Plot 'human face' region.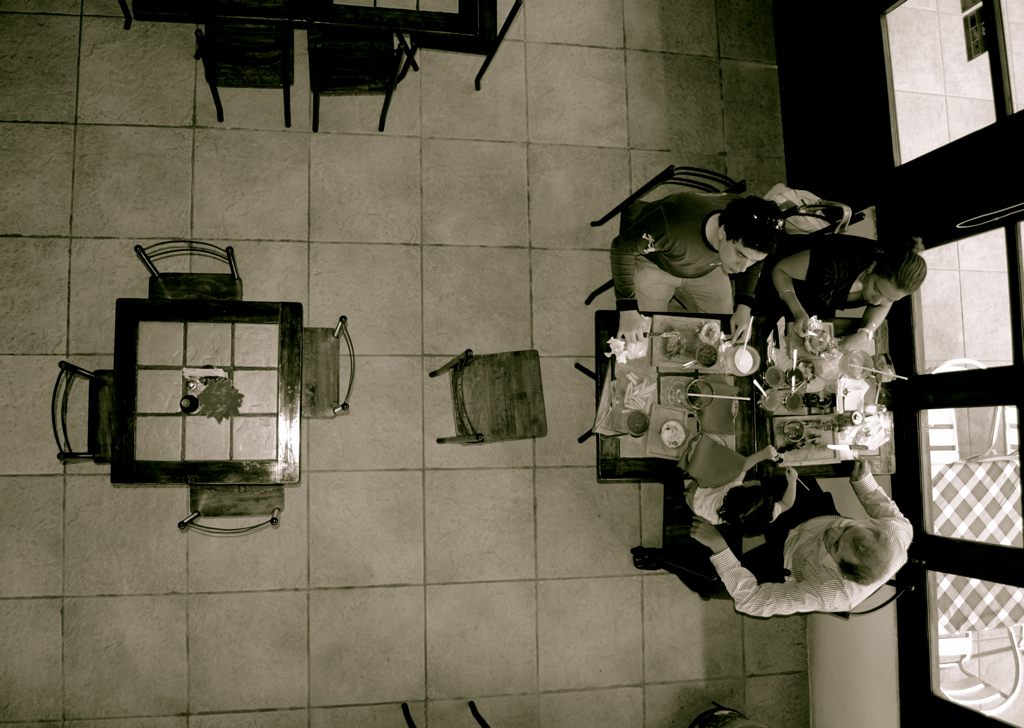
Plotted at rect(719, 245, 764, 275).
